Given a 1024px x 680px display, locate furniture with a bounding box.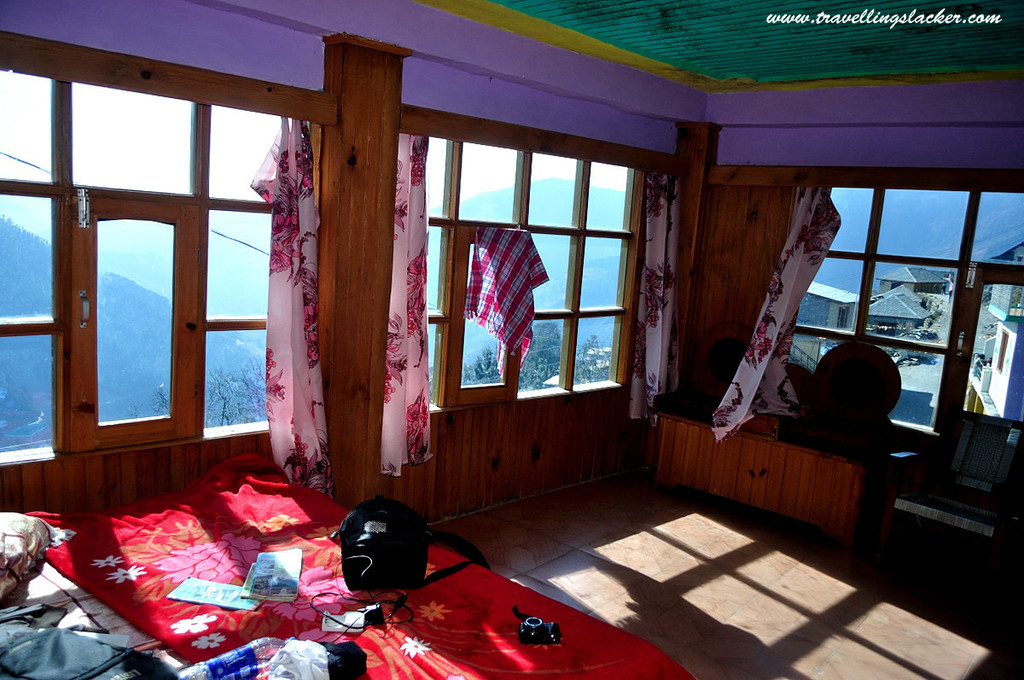
Located: {"left": 650, "top": 408, "right": 893, "bottom": 551}.
